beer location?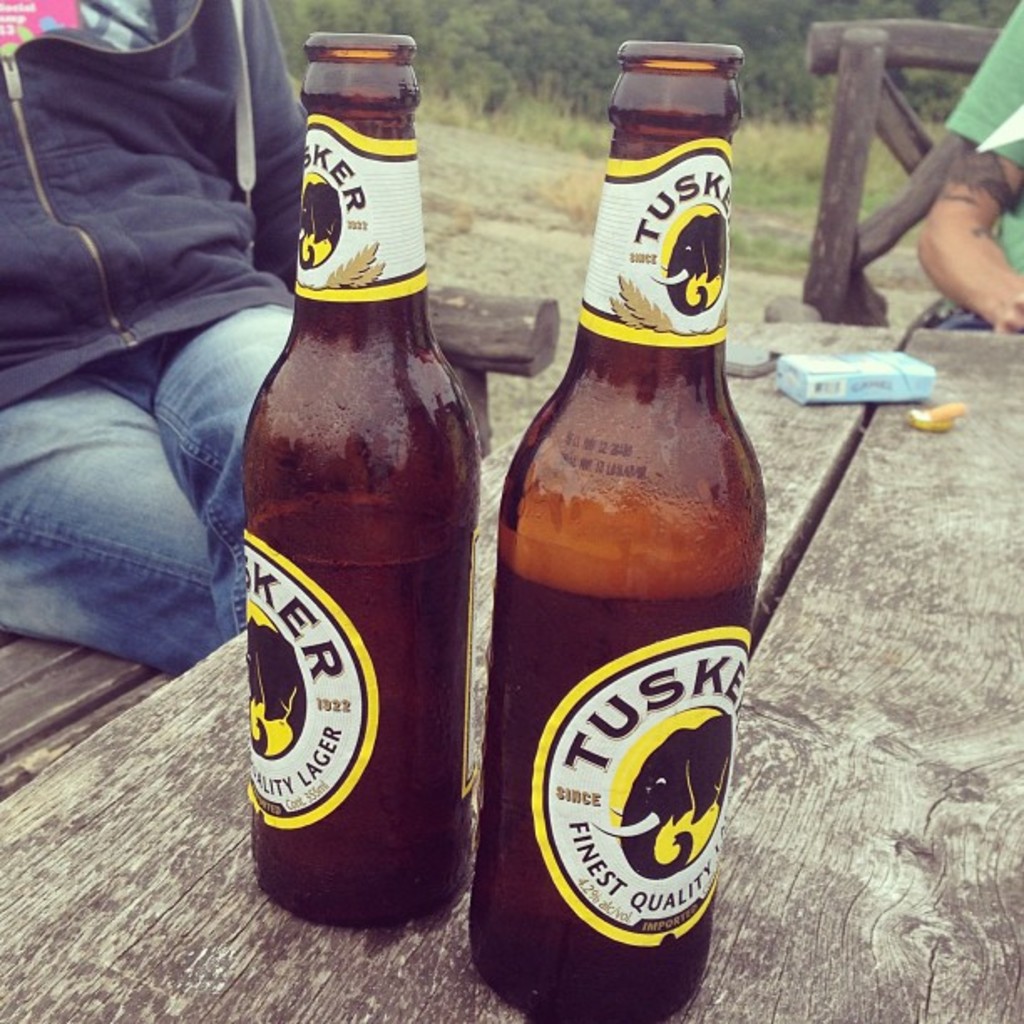
l=243, t=38, r=482, b=919
